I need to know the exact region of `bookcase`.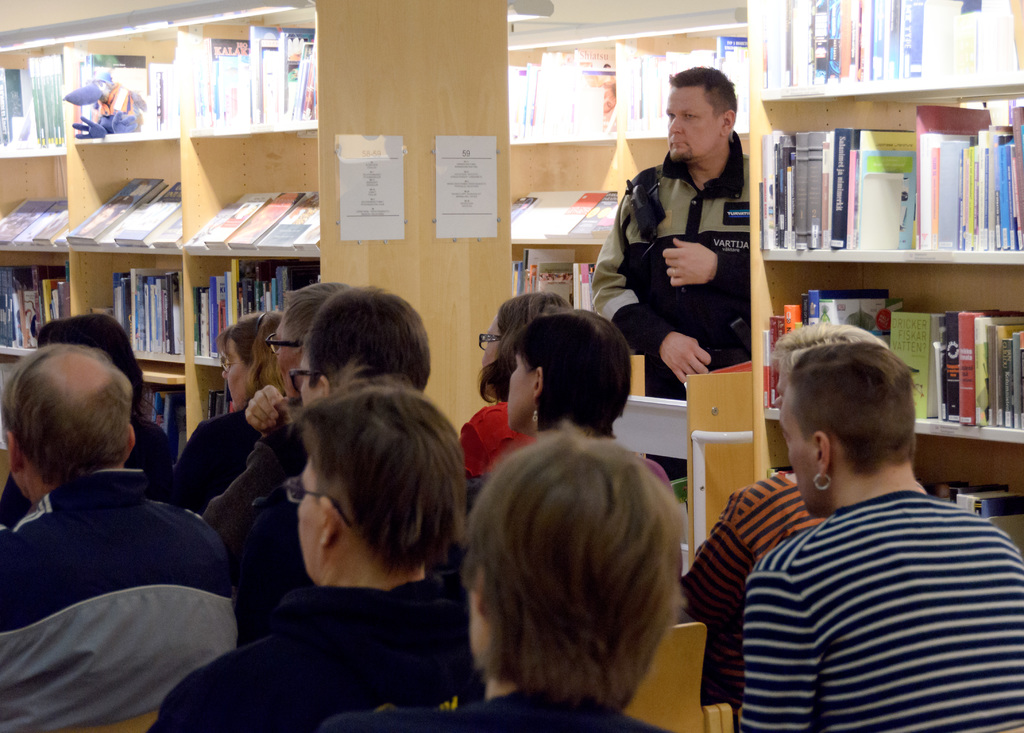
Region: crop(505, 19, 748, 362).
